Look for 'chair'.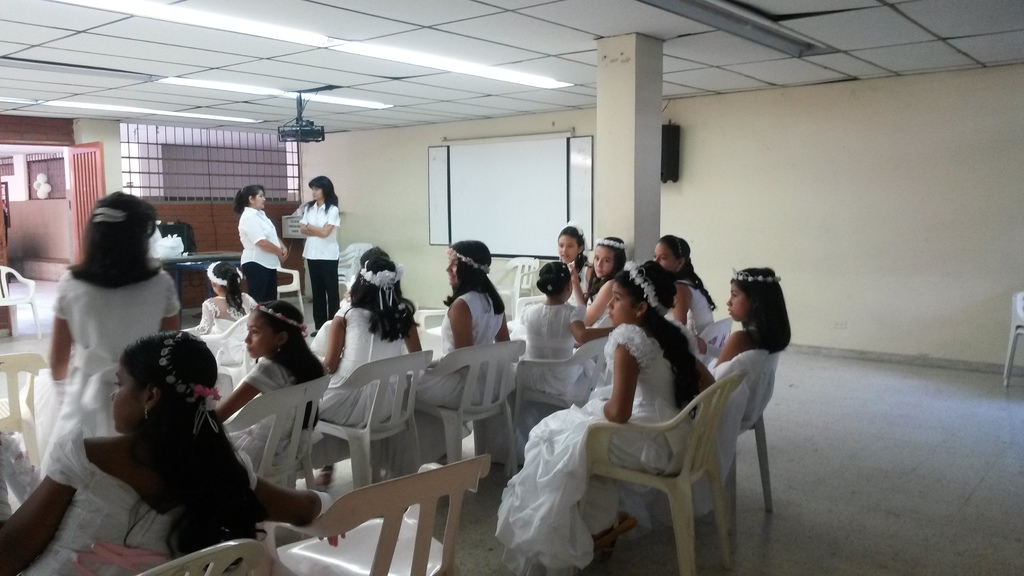
Found: (1002,291,1023,387).
